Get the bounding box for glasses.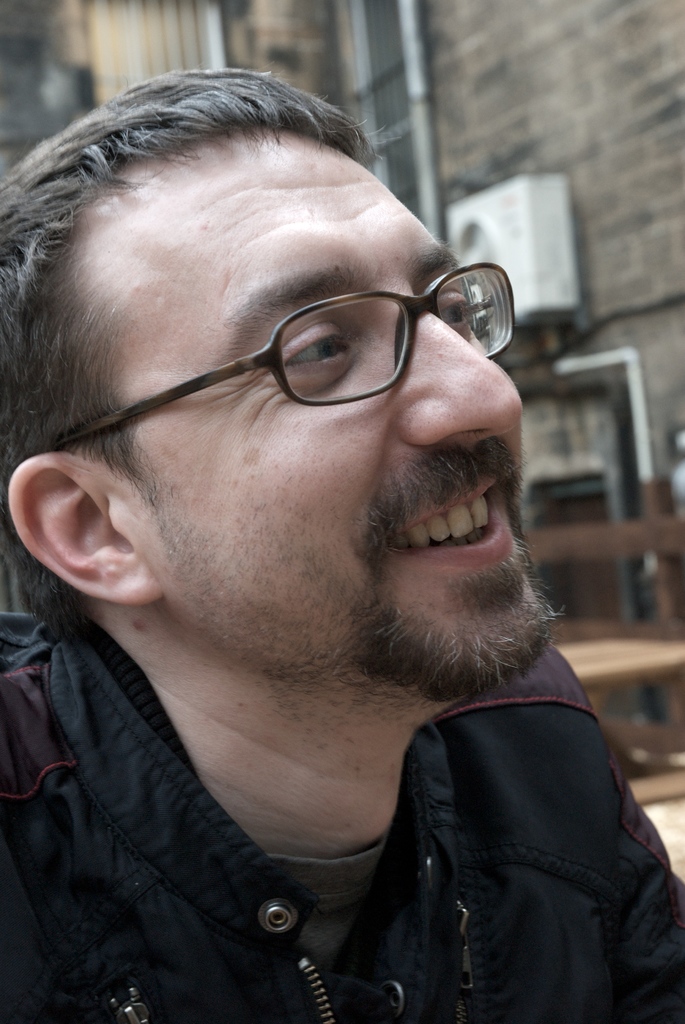
x1=23, y1=253, x2=526, y2=416.
